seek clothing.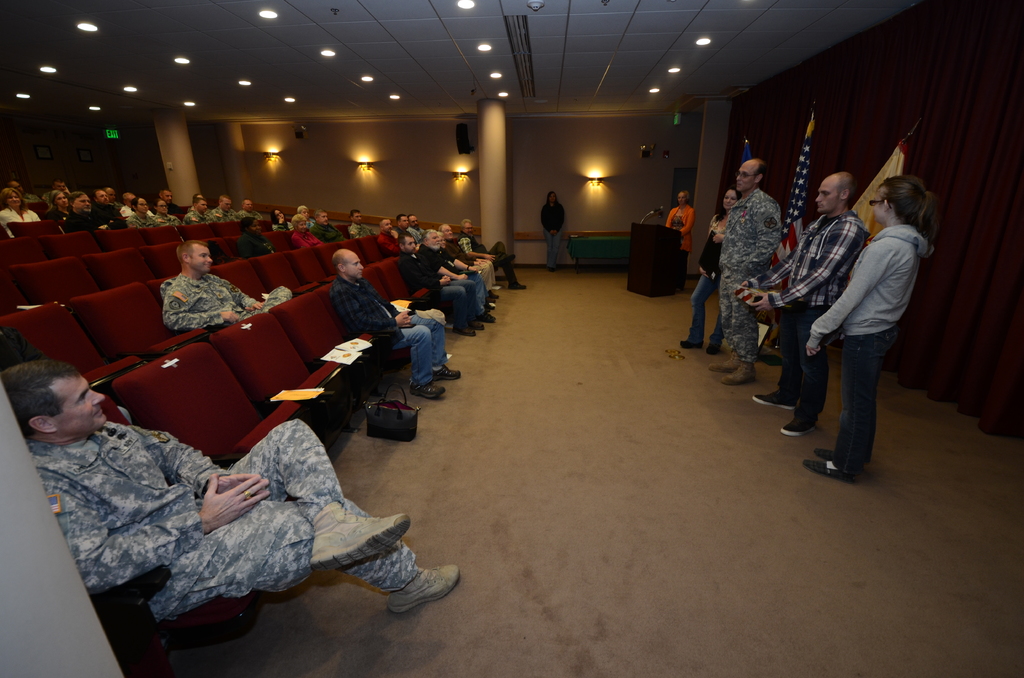
x1=449 y1=239 x2=500 y2=291.
